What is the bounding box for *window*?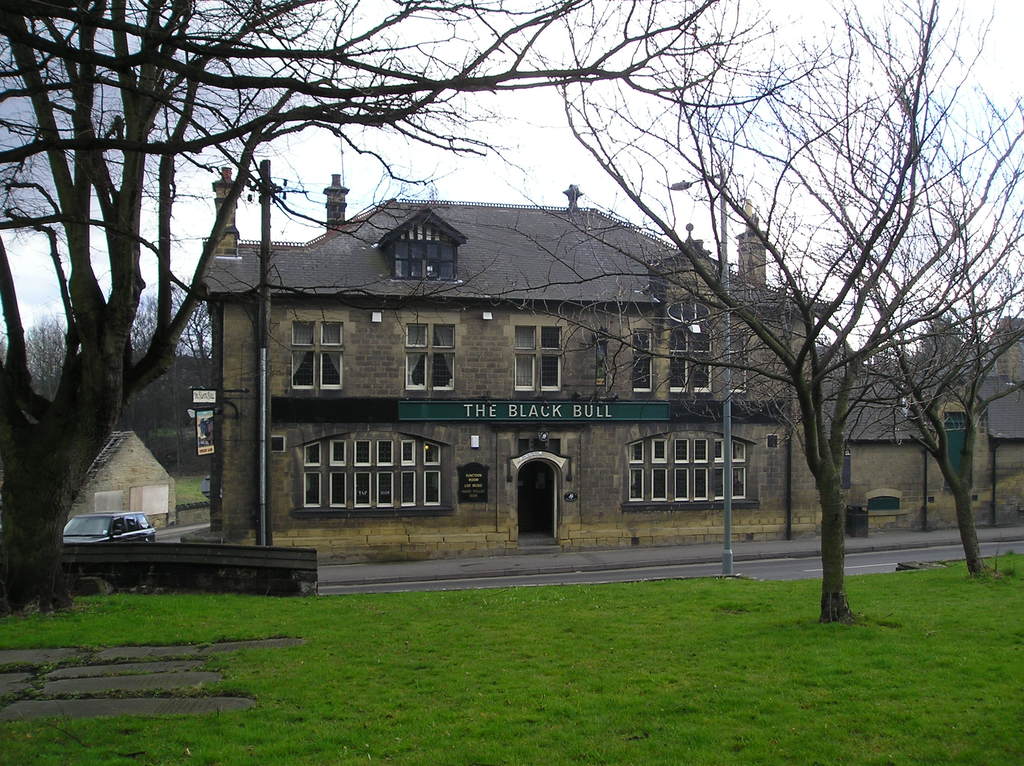
locate(543, 359, 564, 396).
